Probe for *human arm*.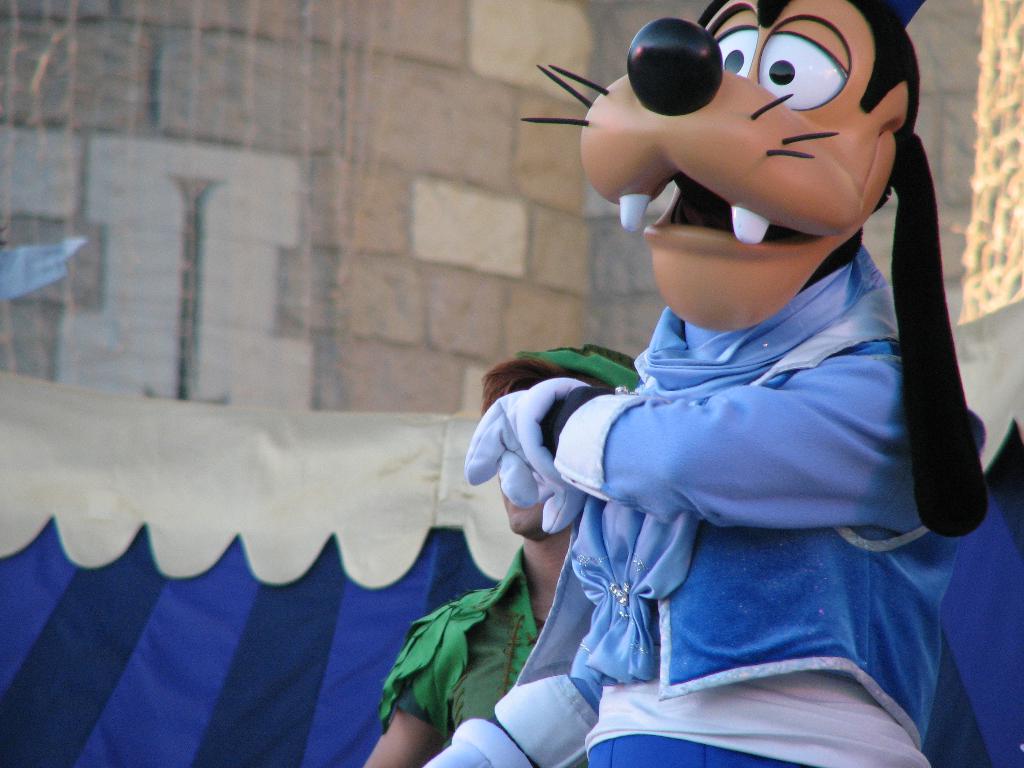
Probe result: (467,353,984,532).
